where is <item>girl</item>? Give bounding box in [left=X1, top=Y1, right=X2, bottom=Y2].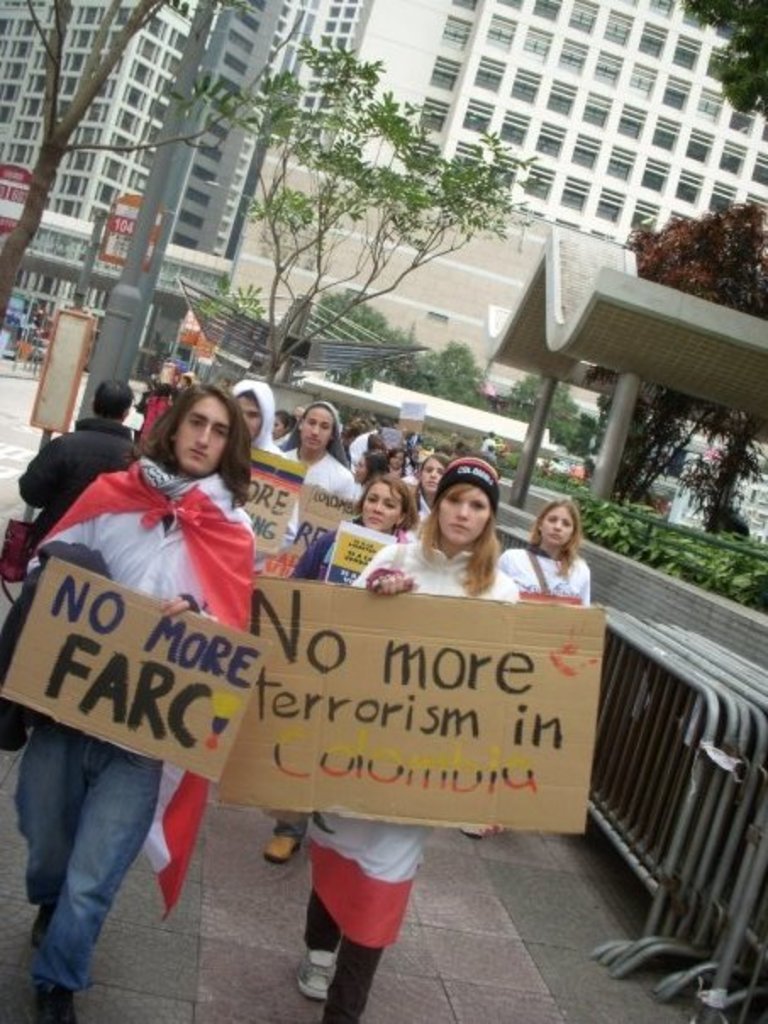
[left=297, top=454, right=519, bottom=1022].
